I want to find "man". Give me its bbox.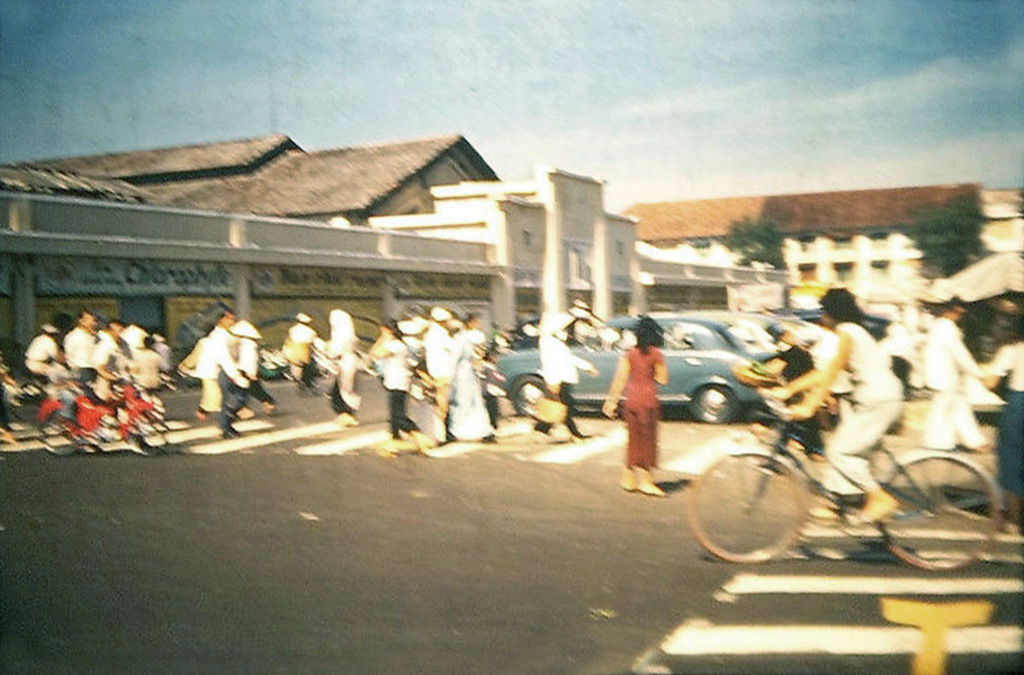
64, 312, 104, 371.
